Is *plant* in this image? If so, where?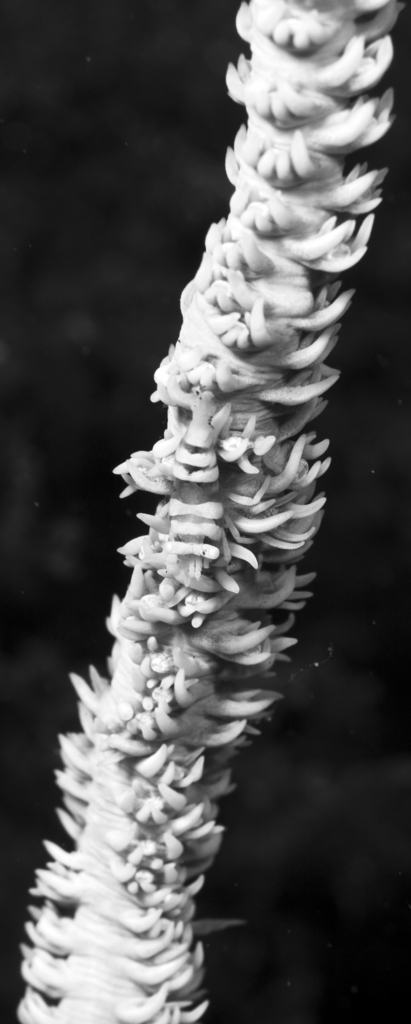
Yes, at BBox(32, 0, 394, 1023).
